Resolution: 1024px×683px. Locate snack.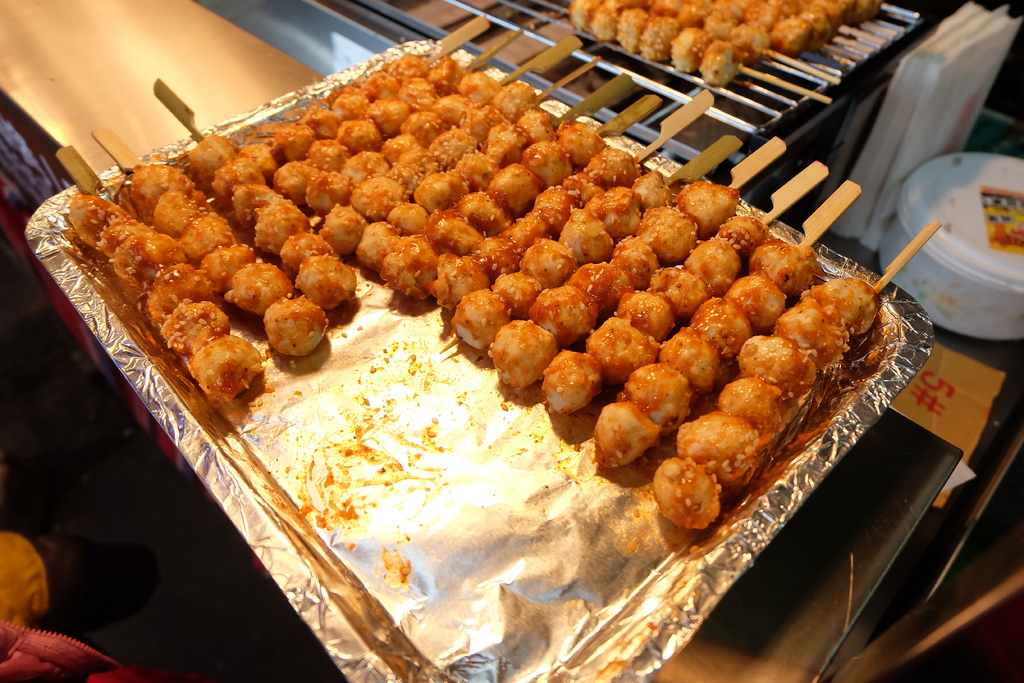
[left=740, top=341, right=829, bottom=404].
